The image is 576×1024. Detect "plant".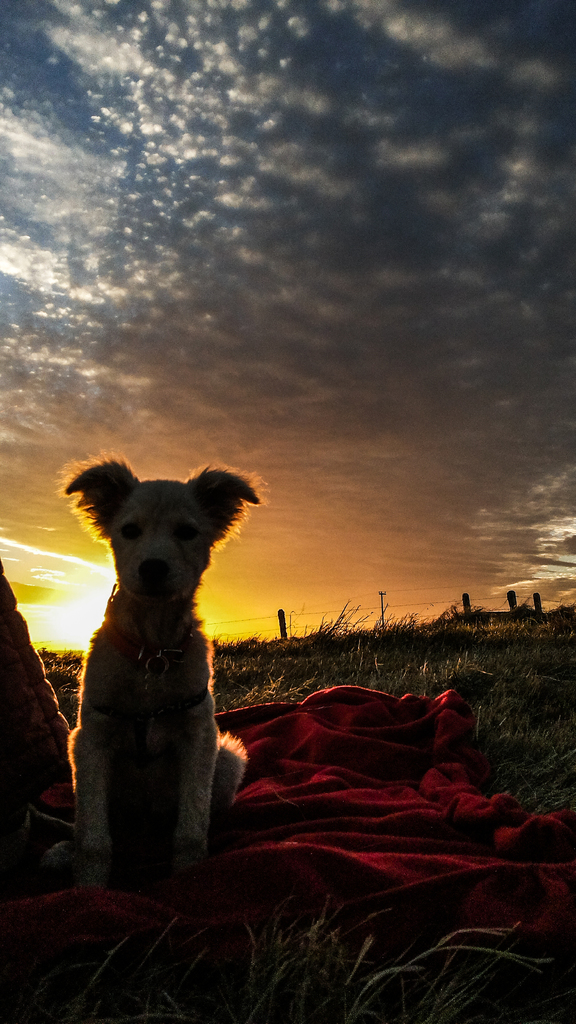
Detection: bbox=[74, 899, 575, 1023].
